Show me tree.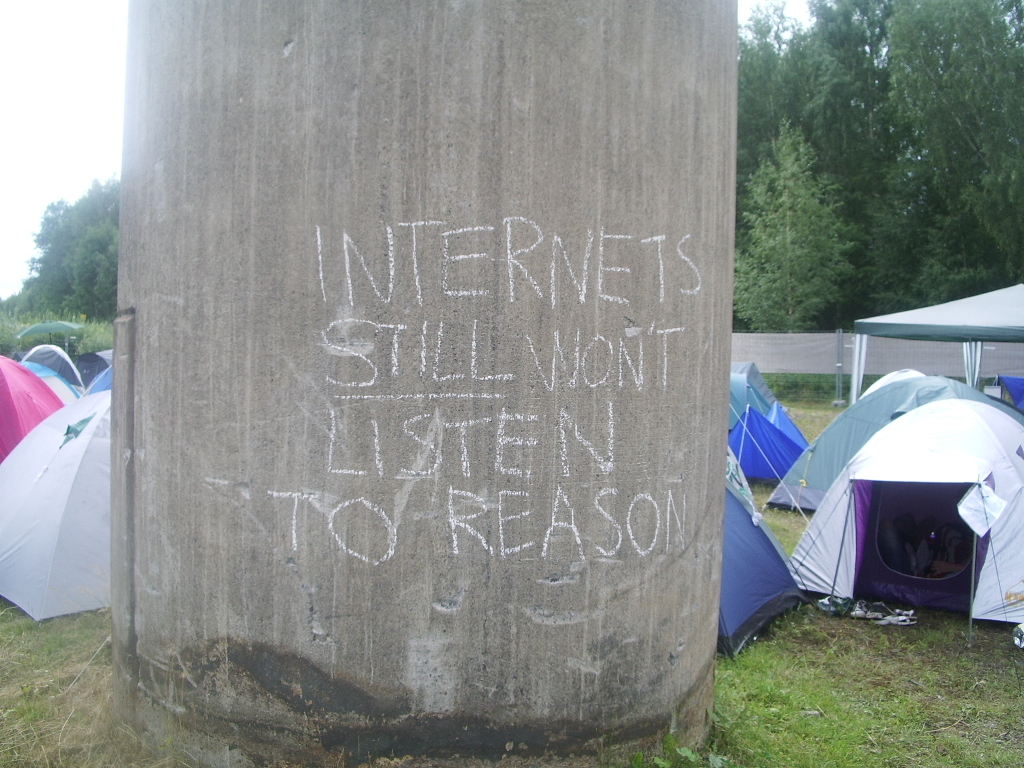
tree is here: l=732, t=117, r=860, b=334.
